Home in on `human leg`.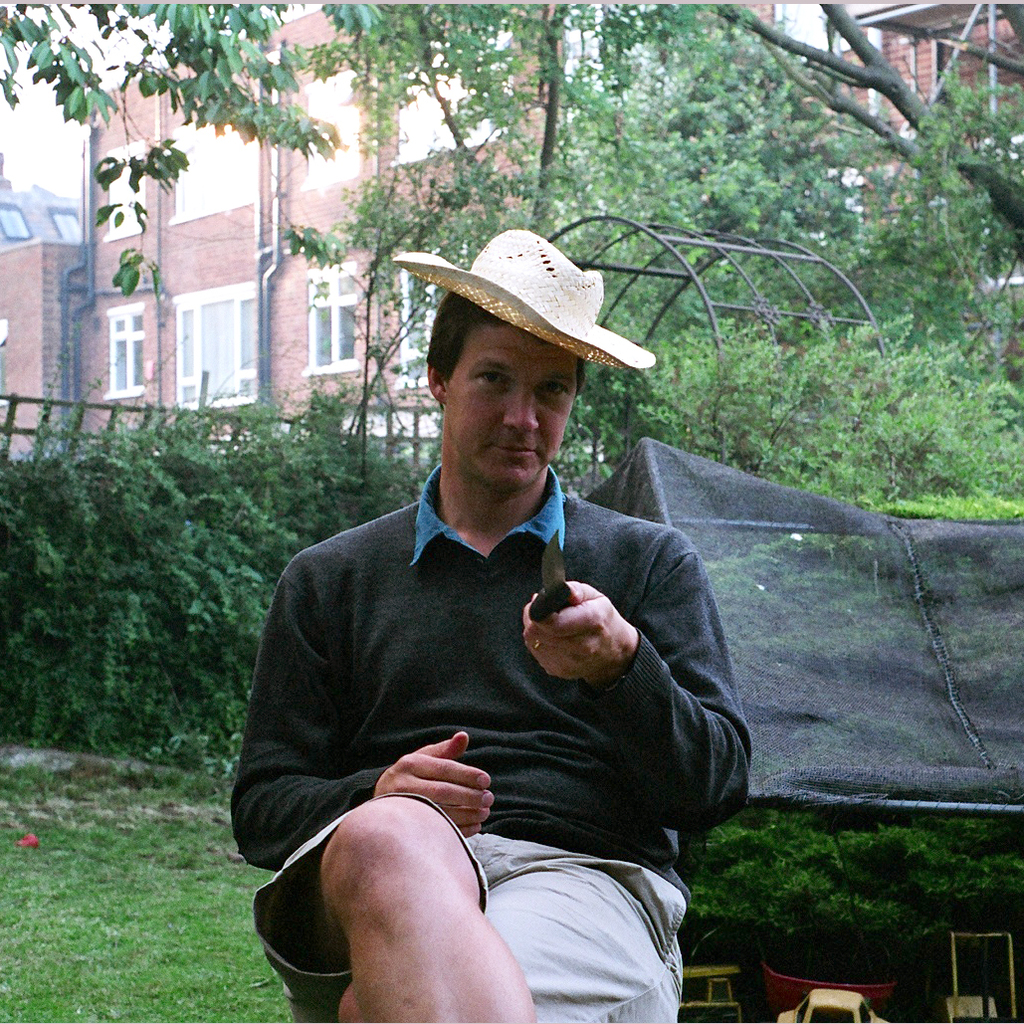
Homed in at bbox(319, 792, 548, 1023).
